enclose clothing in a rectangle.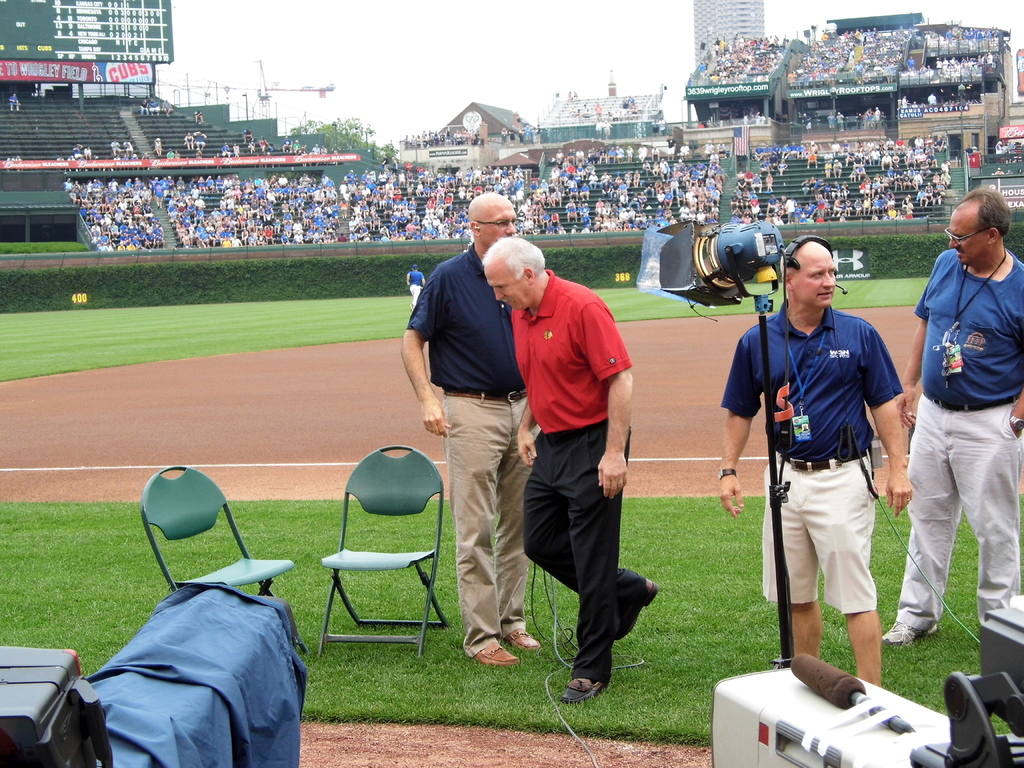
crop(520, 127, 540, 140).
